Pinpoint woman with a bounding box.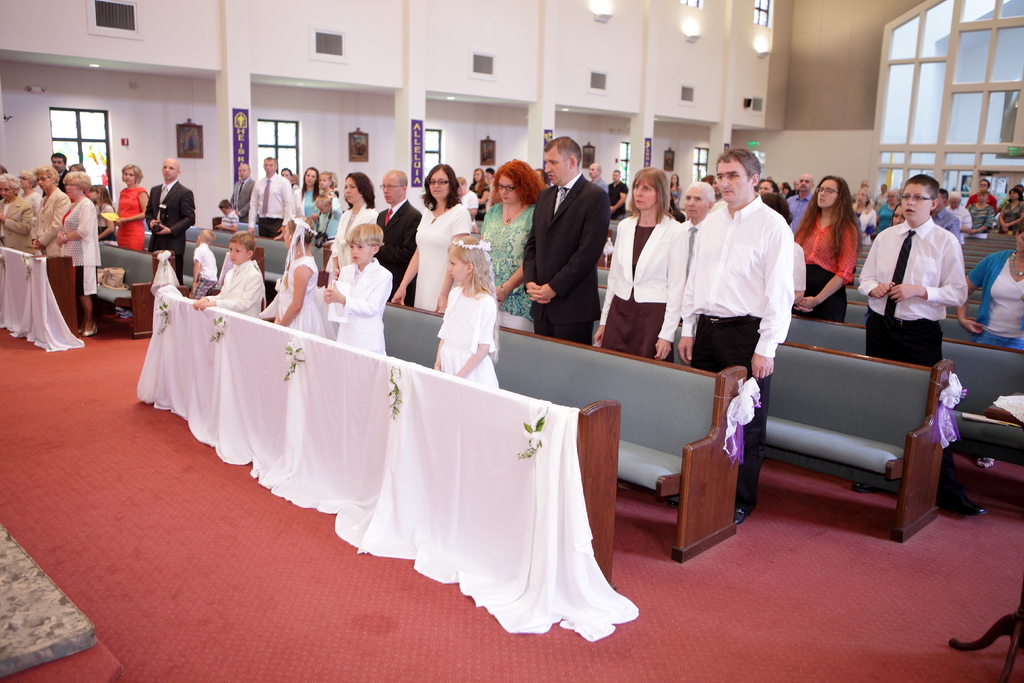
(56,167,104,347).
